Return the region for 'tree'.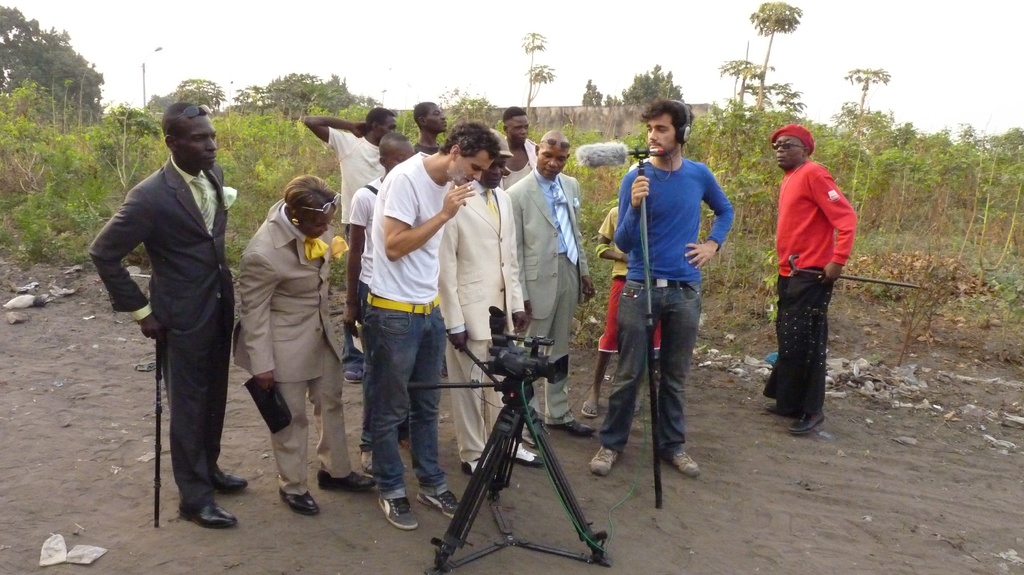
842 63 893 135.
